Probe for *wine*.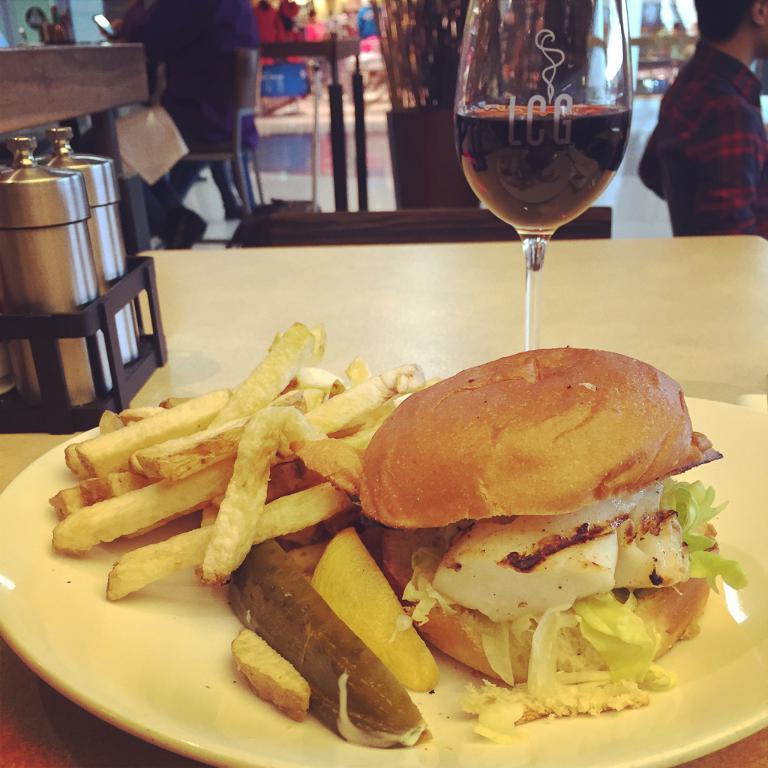
Probe result: x1=435, y1=99, x2=631, y2=232.
